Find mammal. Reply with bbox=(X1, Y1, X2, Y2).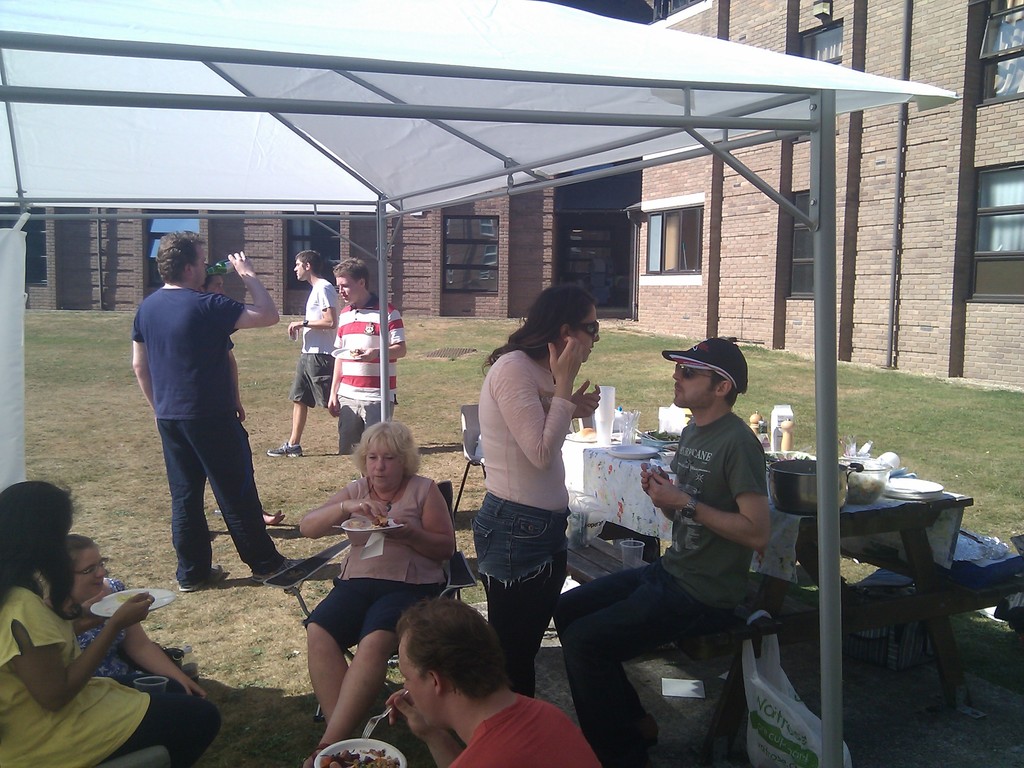
bbox=(327, 257, 409, 477).
